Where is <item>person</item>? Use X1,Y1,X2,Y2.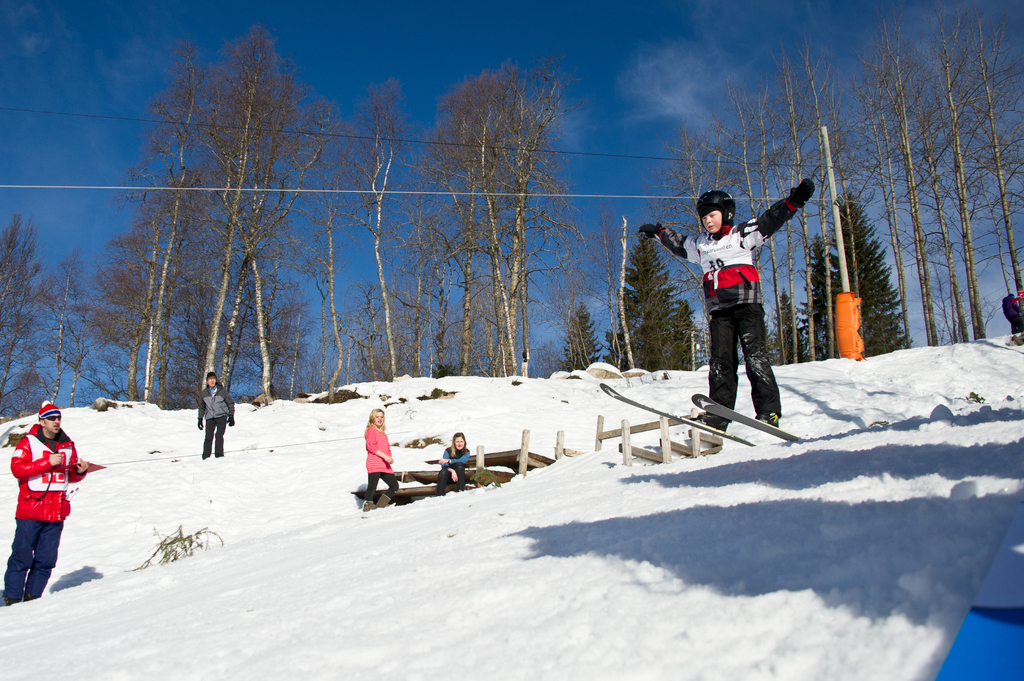
434,431,469,493.
